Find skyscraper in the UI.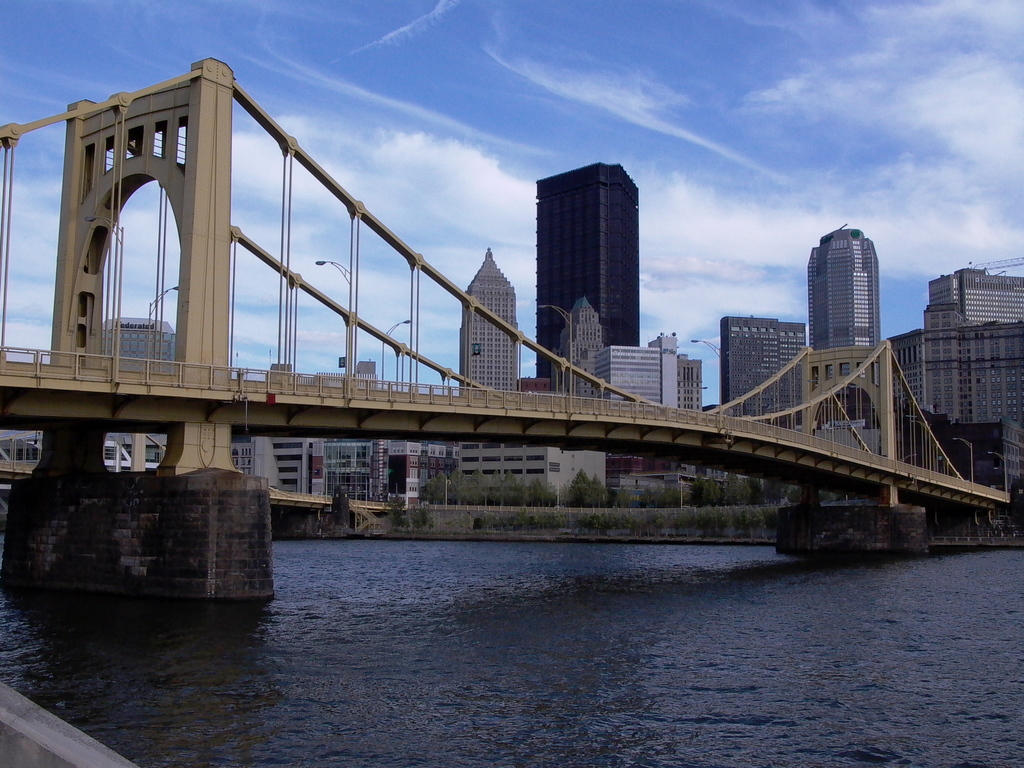
UI element at region(815, 225, 884, 346).
